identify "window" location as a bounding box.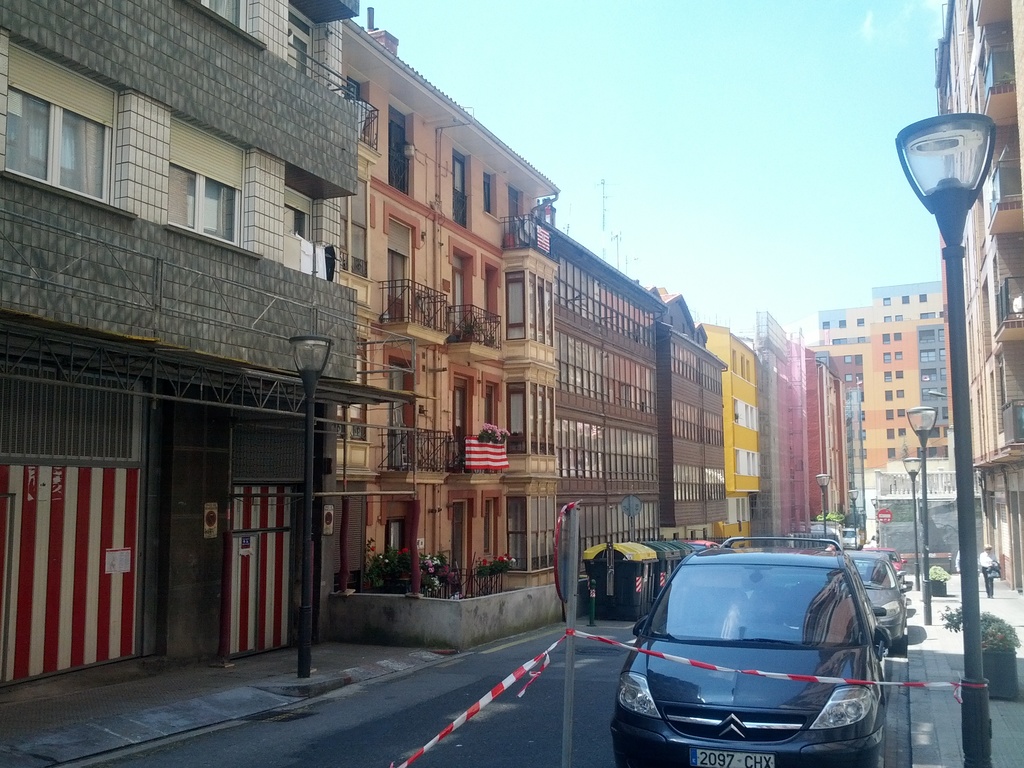
bbox(162, 106, 262, 260).
